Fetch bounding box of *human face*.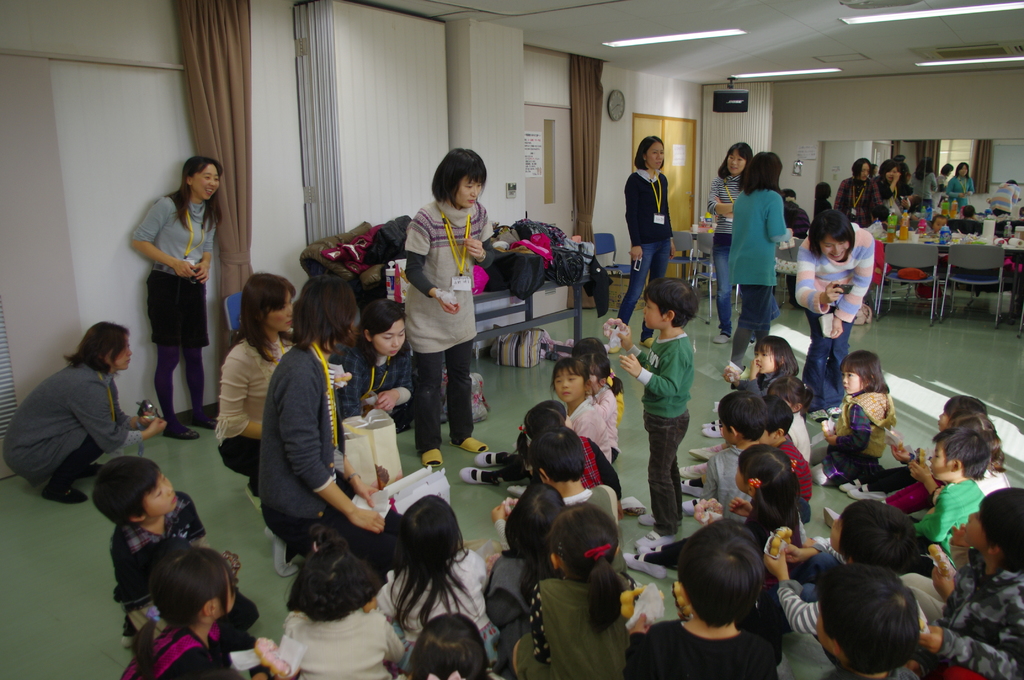
Bbox: <box>729,152,742,177</box>.
